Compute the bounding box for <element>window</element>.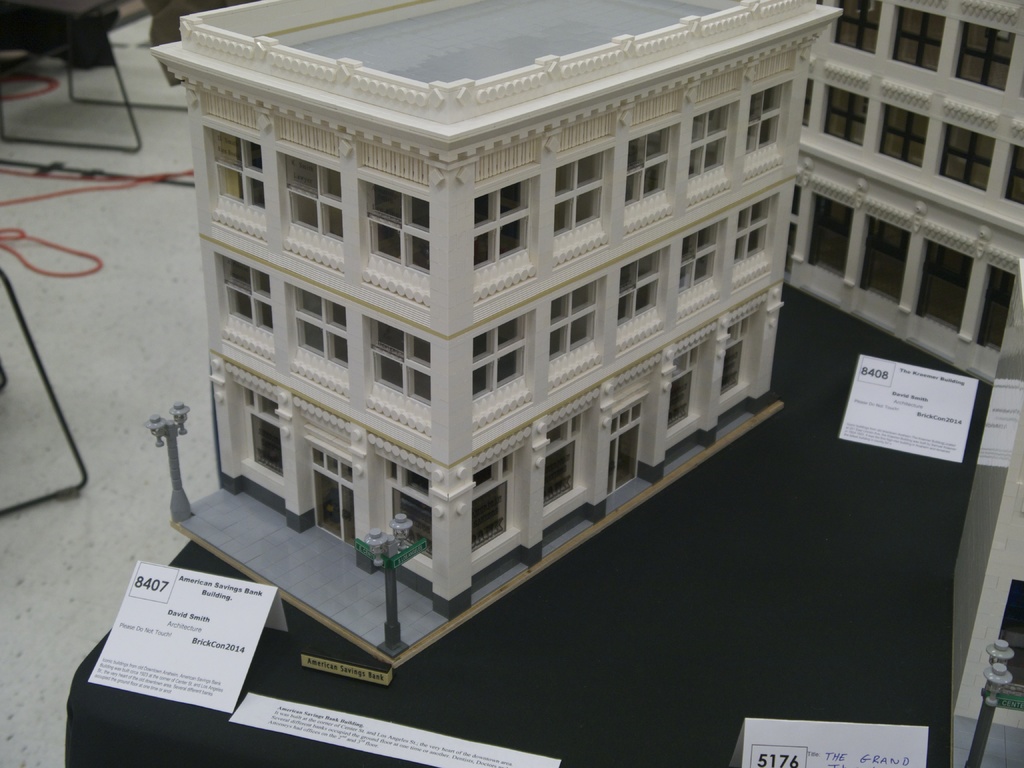
box=[673, 348, 701, 376].
